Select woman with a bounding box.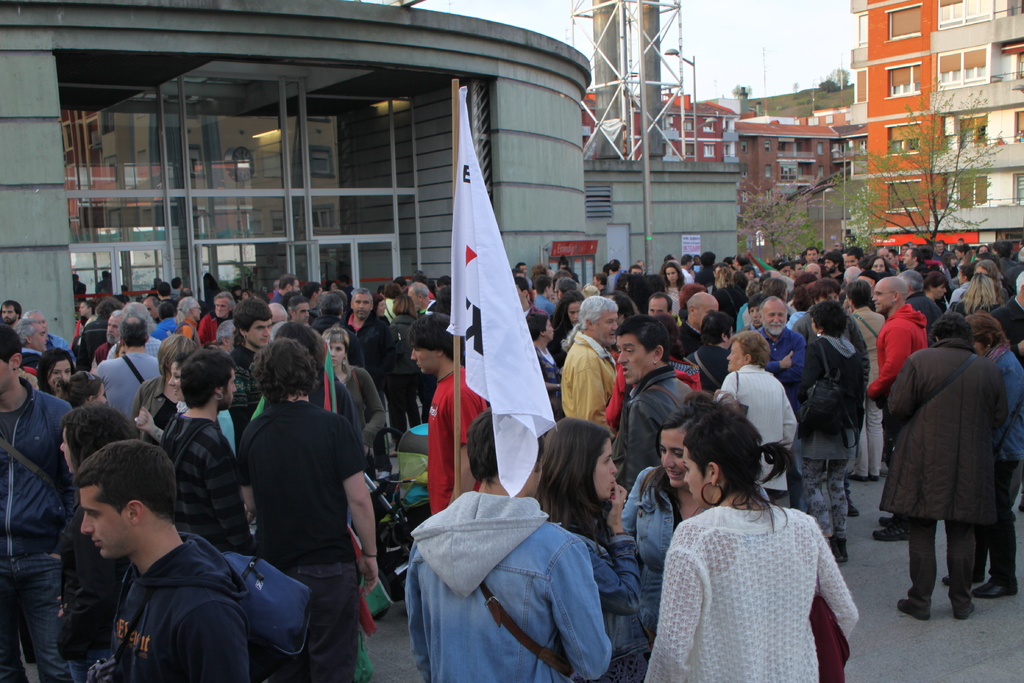
{"x1": 938, "y1": 313, "x2": 1023, "y2": 604}.
